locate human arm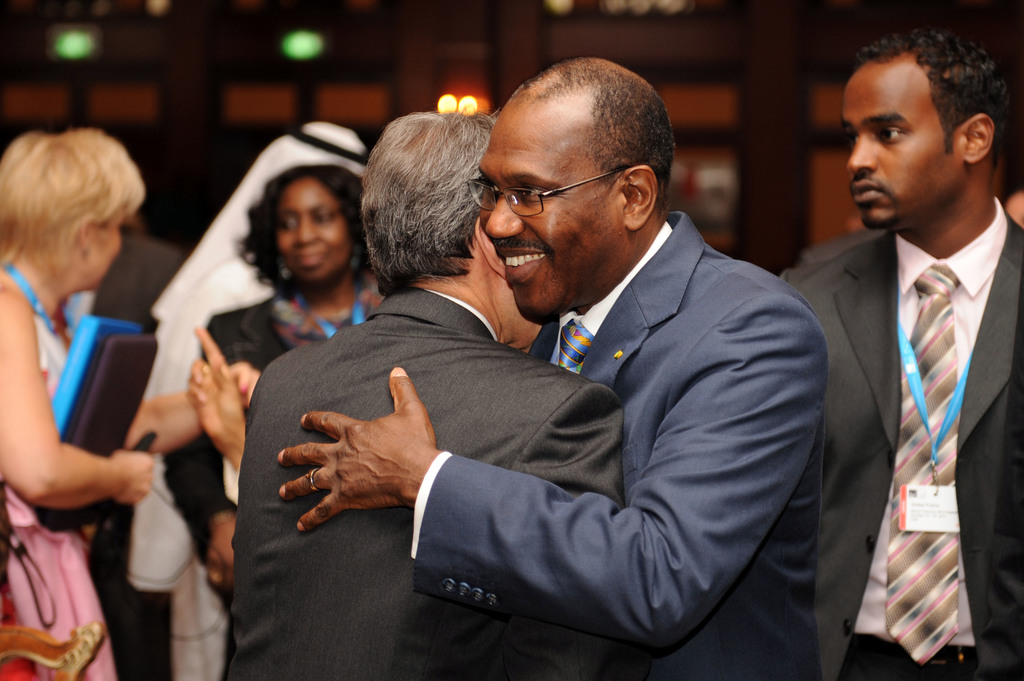
<bbox>273, 255, 836, 663</bbox>
